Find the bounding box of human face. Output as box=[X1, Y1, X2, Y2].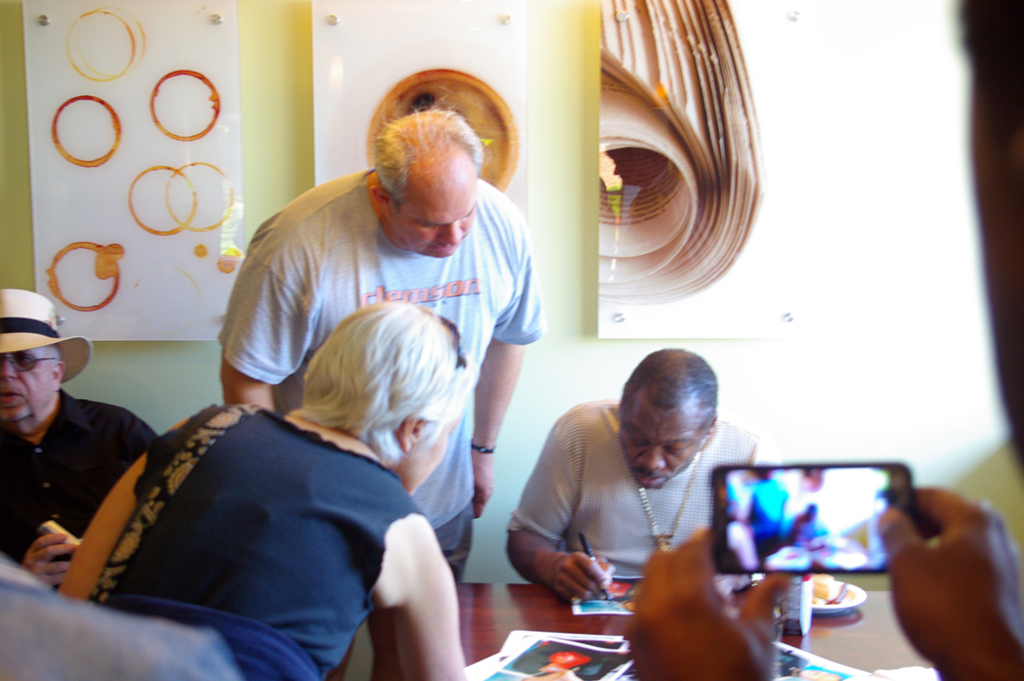
box=[618, 392, 702, 494].
